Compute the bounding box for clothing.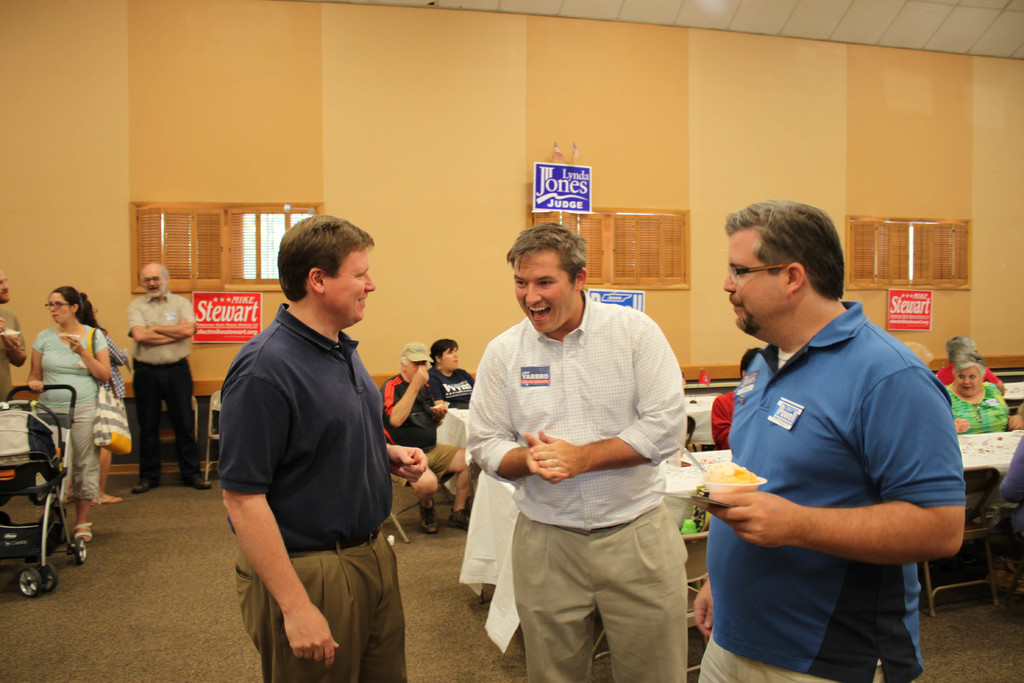
crop(1002, 438, 1023, 563).
